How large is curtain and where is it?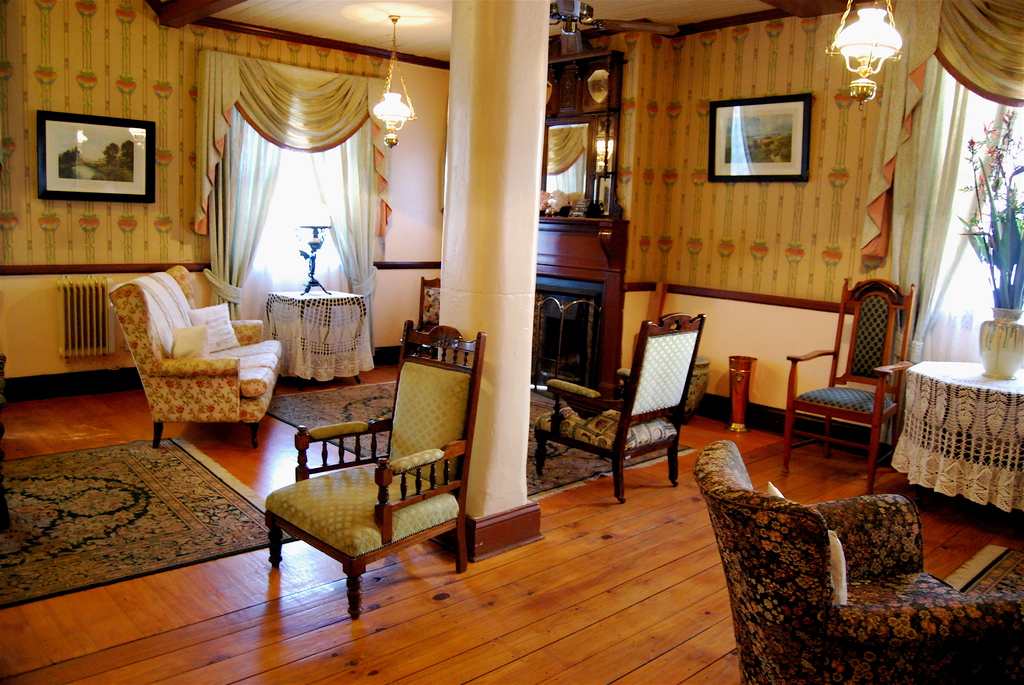
Bounding box: bbox=[856, 0, 1023, 274].
